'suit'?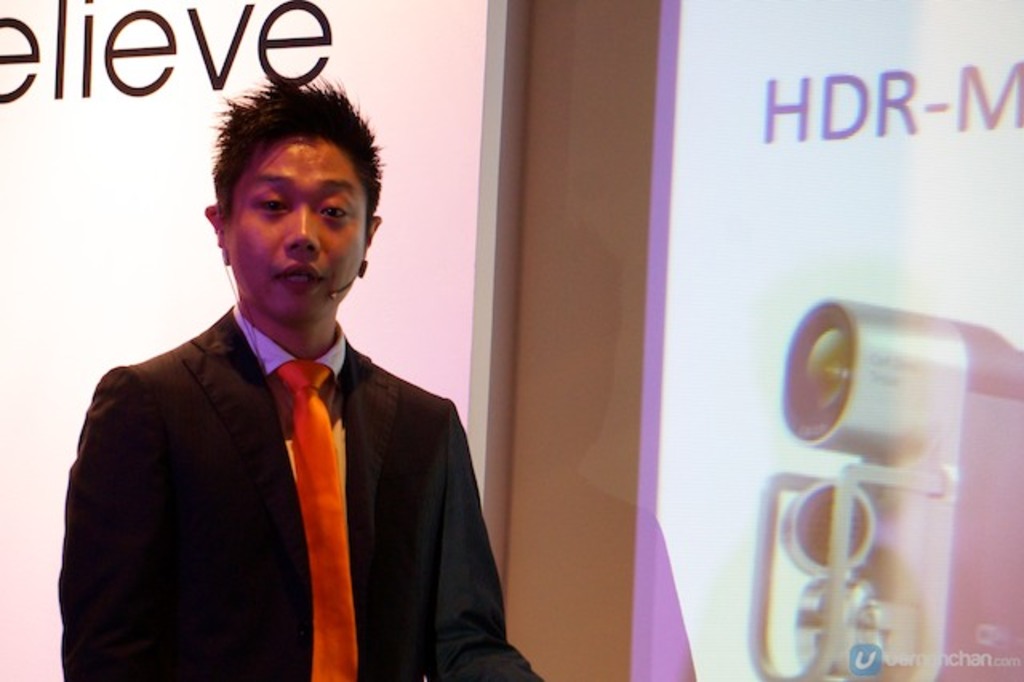
l=96, t=290, r=525, b=668
